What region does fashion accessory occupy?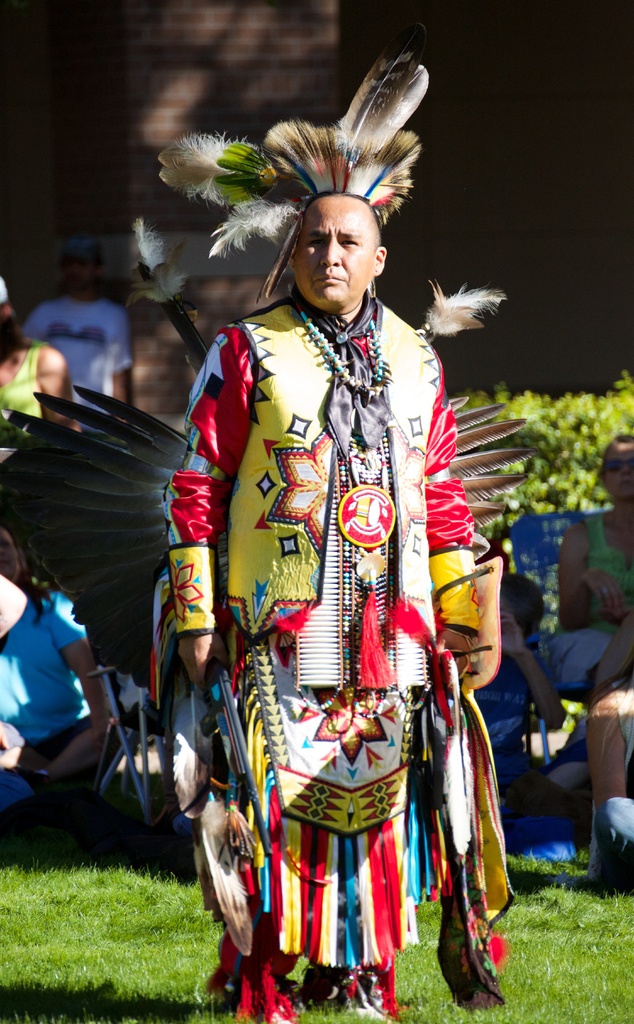
detection(148, 36, 431, 295).
